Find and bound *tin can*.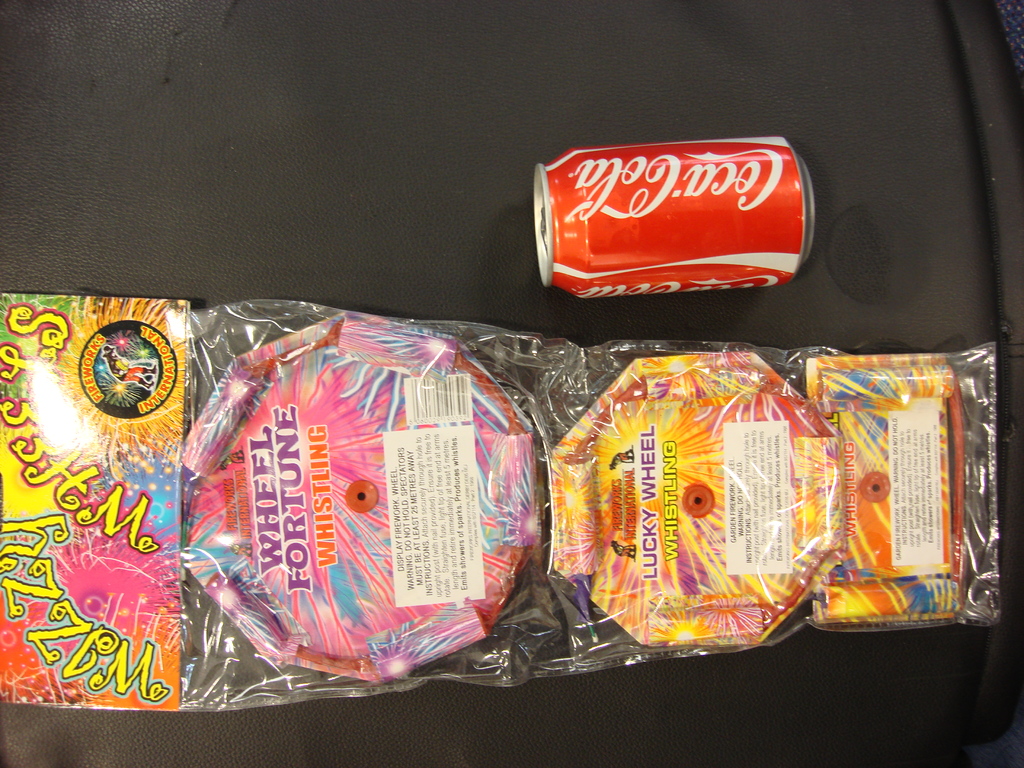
Bound: {"x1": 531, "y1": 135, "x2": 817, "y2": 300}.
